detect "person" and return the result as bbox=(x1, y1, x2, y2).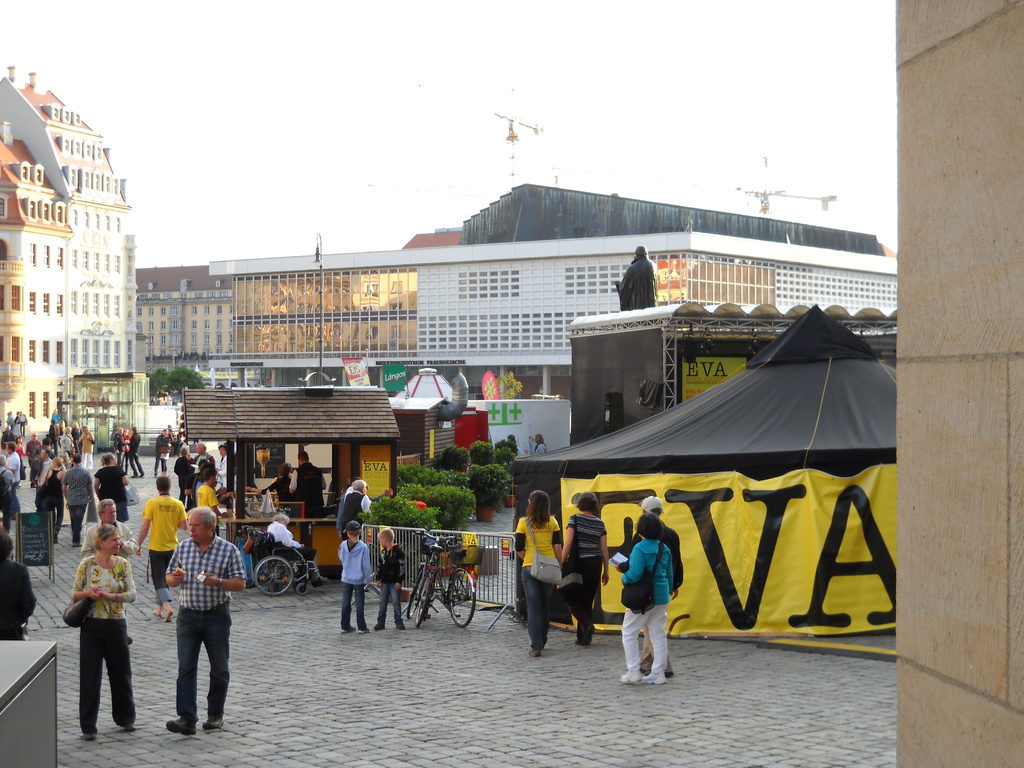
bbox=(338, 521, 371, 635).
